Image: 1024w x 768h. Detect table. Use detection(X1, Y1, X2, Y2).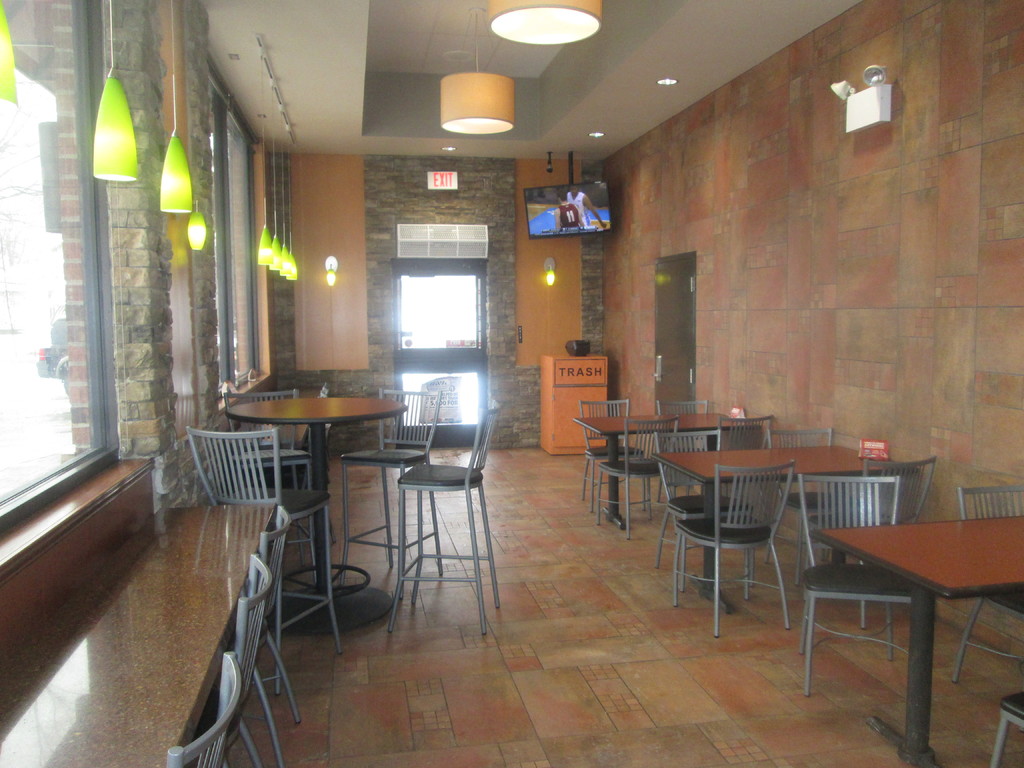
detection(576, 415, 732, 527).
